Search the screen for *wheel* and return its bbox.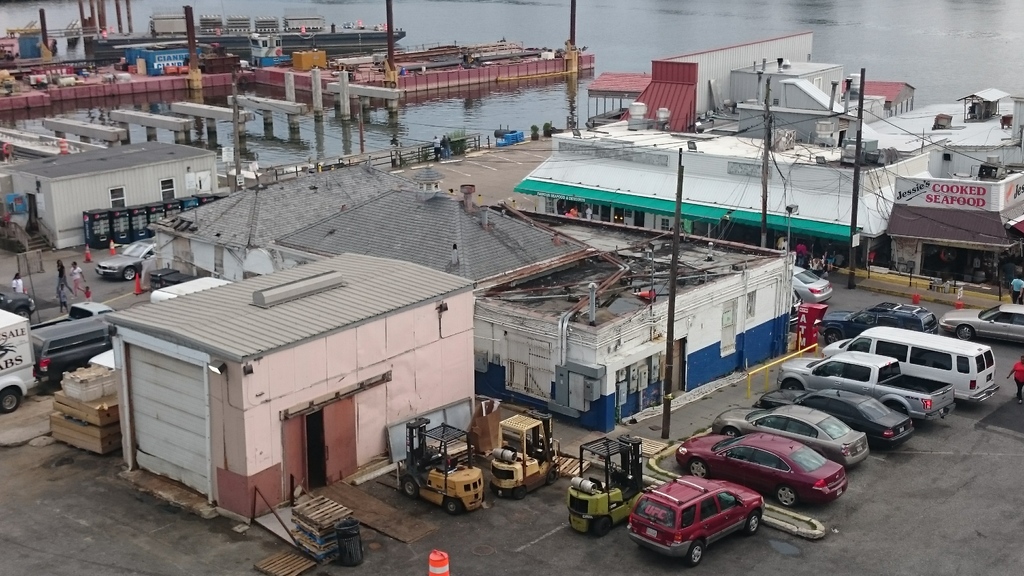
Found: bbox(778, 483, 798, 507).
